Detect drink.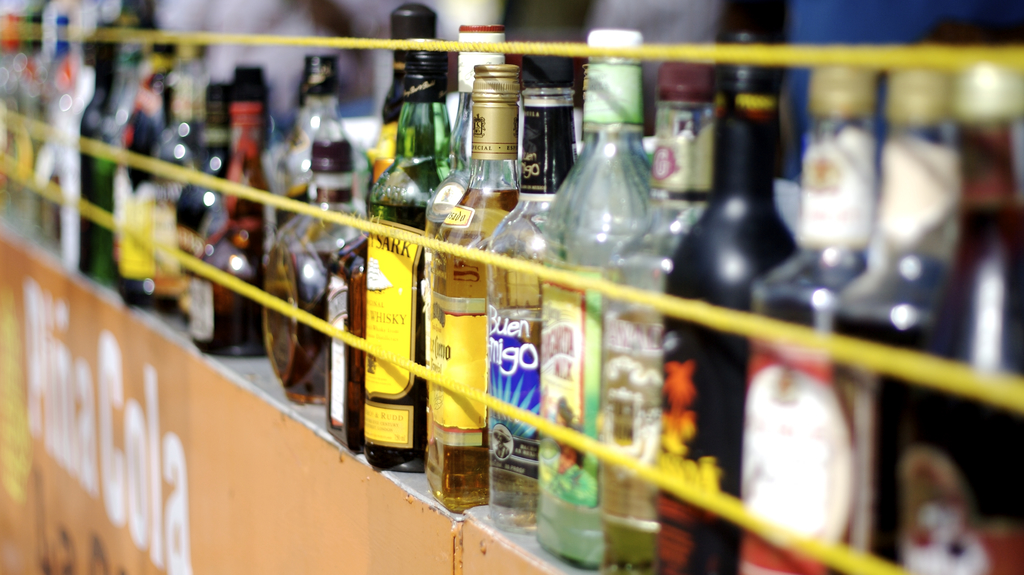
Detected at rect(890, 67, 1023, 574).
